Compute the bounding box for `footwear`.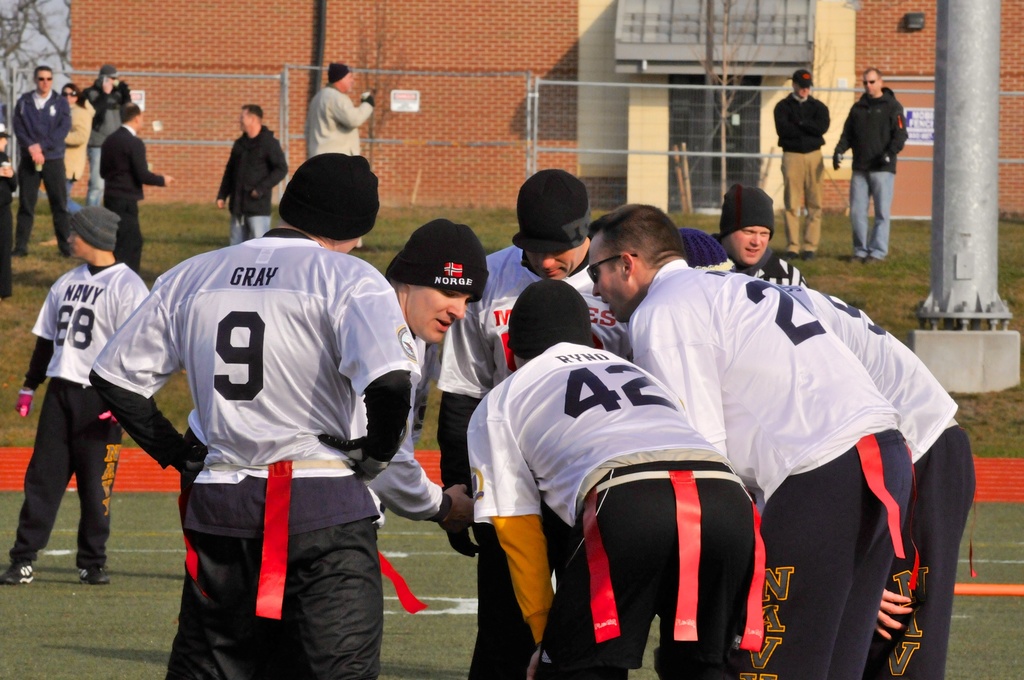
pyautogui.locateOnScreen(799, 251, 818, 261).
